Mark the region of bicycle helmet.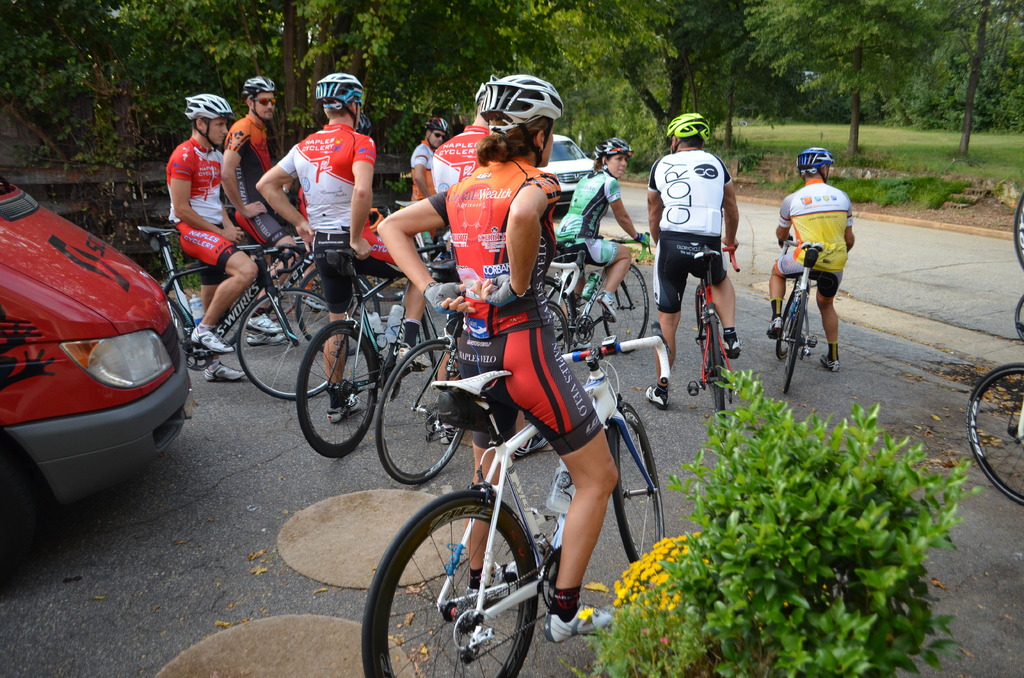
Region: pyautogui.locateOnScreen(312, 69, 364, 124).
